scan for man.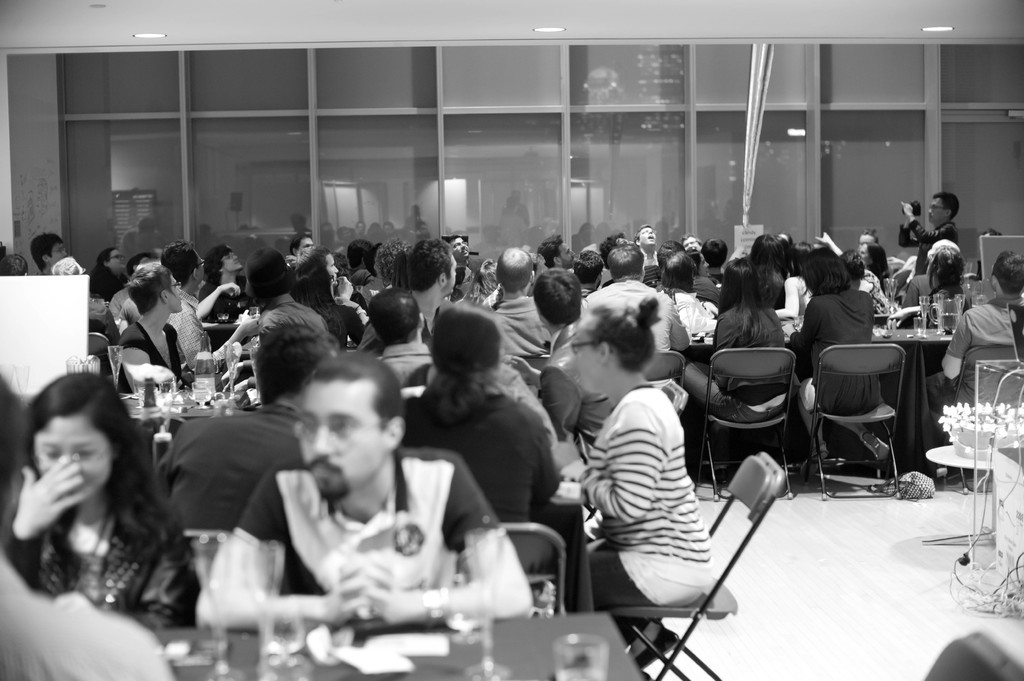
Scan result: (924,252,1023,477).
